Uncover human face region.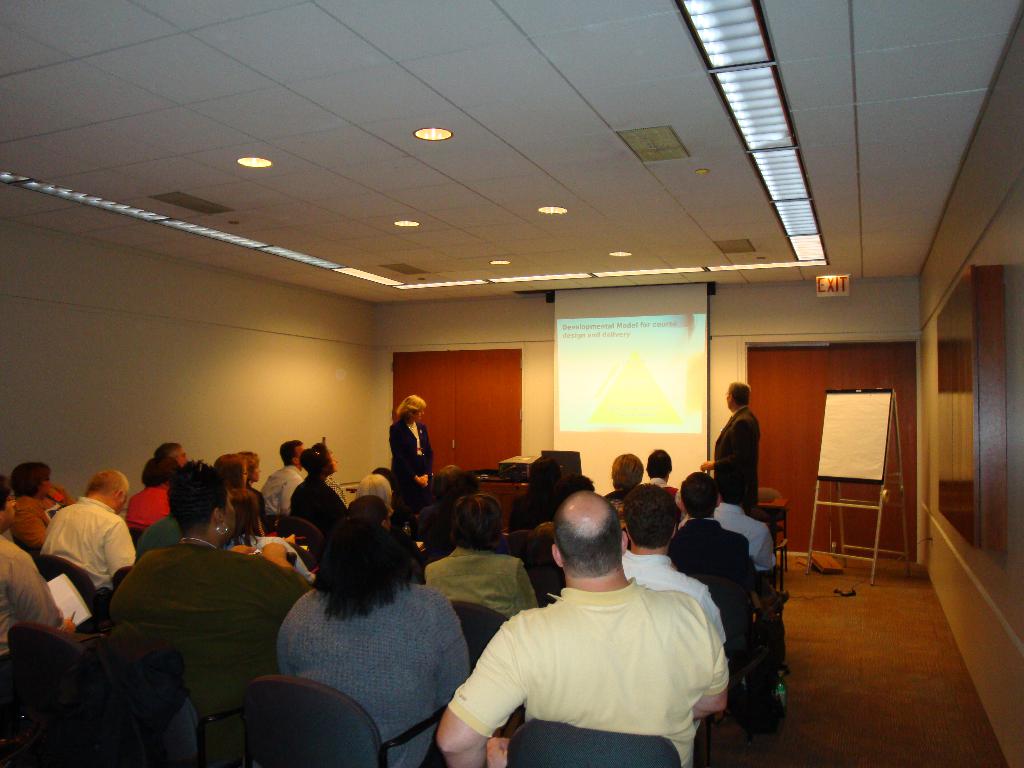
Uncovered: {"left": 3, "top": 497, "right": 15, "bottom": 525}.
